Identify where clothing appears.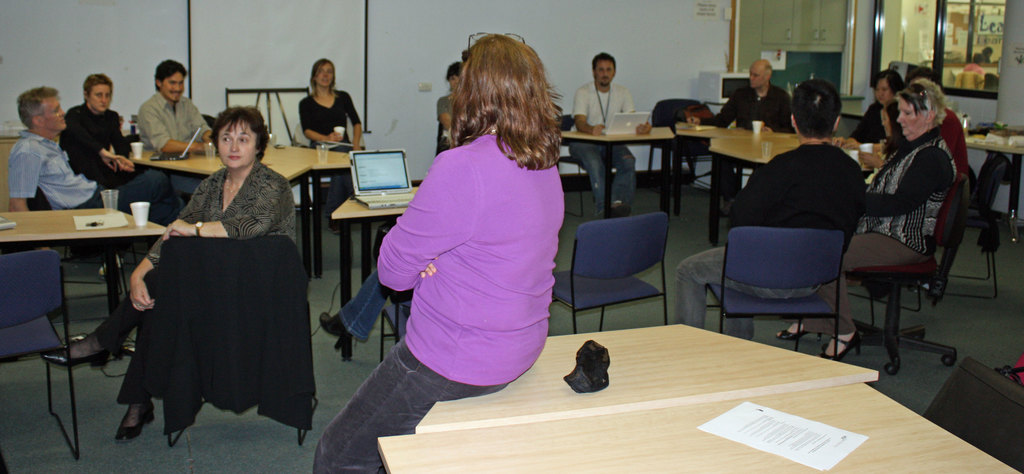
Appears at {"left": 566, "top": 142, "right": 645, "bottom": 212}.
